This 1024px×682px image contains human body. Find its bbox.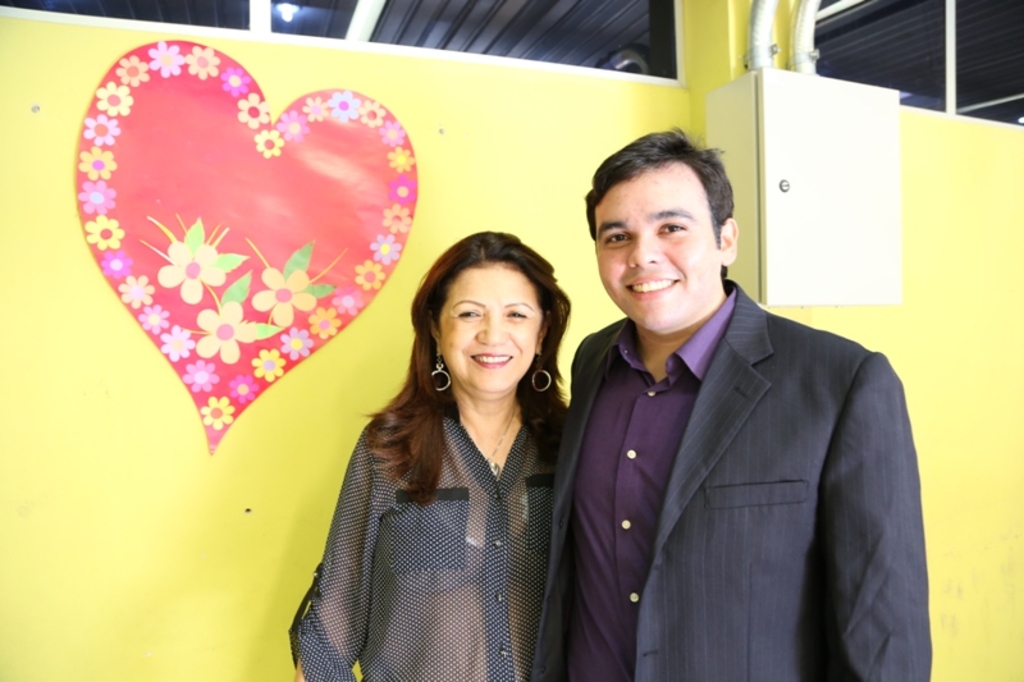
300, 224, 596, 681.
